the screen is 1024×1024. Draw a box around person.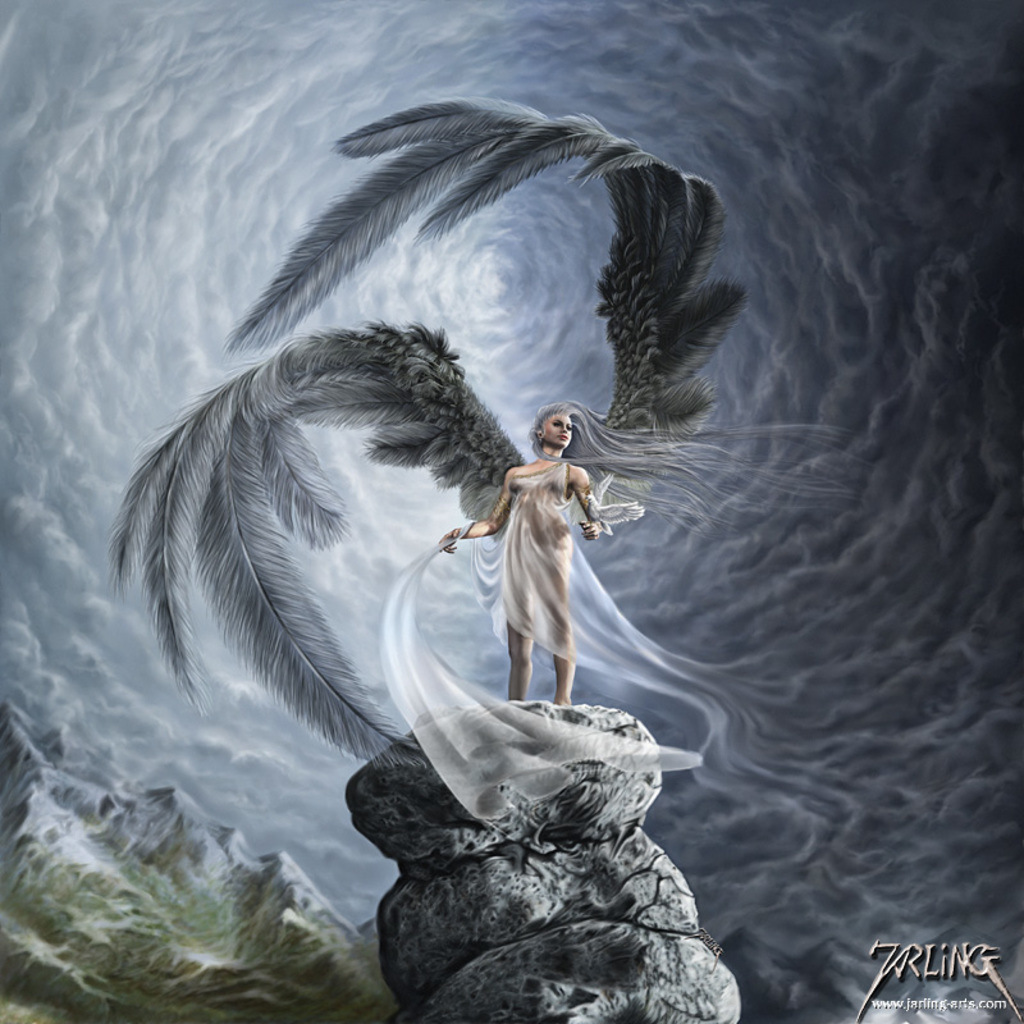
439:406:607:709.
